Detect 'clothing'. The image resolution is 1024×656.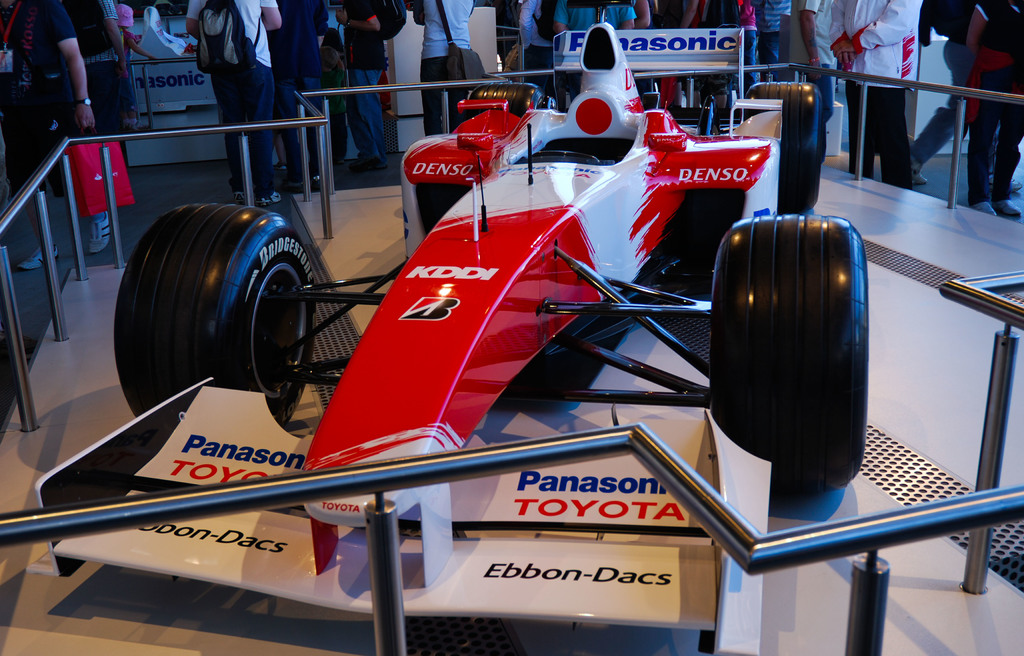
BBox(967, 0, 1023, 206).
